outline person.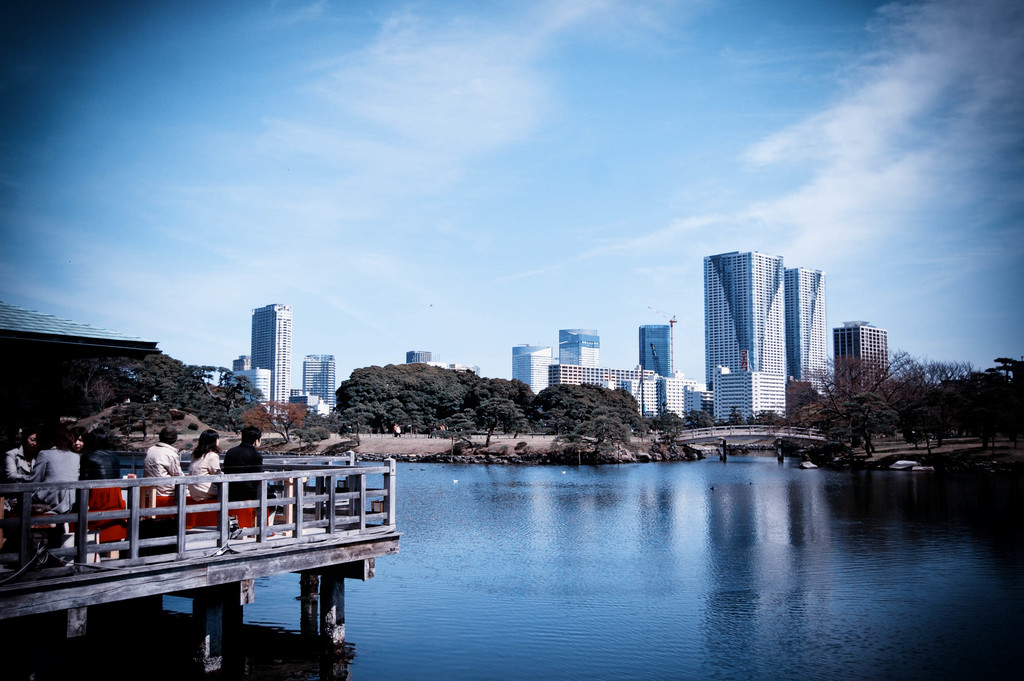
Outline: [left=180, top=428, right=225, bottom=505].
